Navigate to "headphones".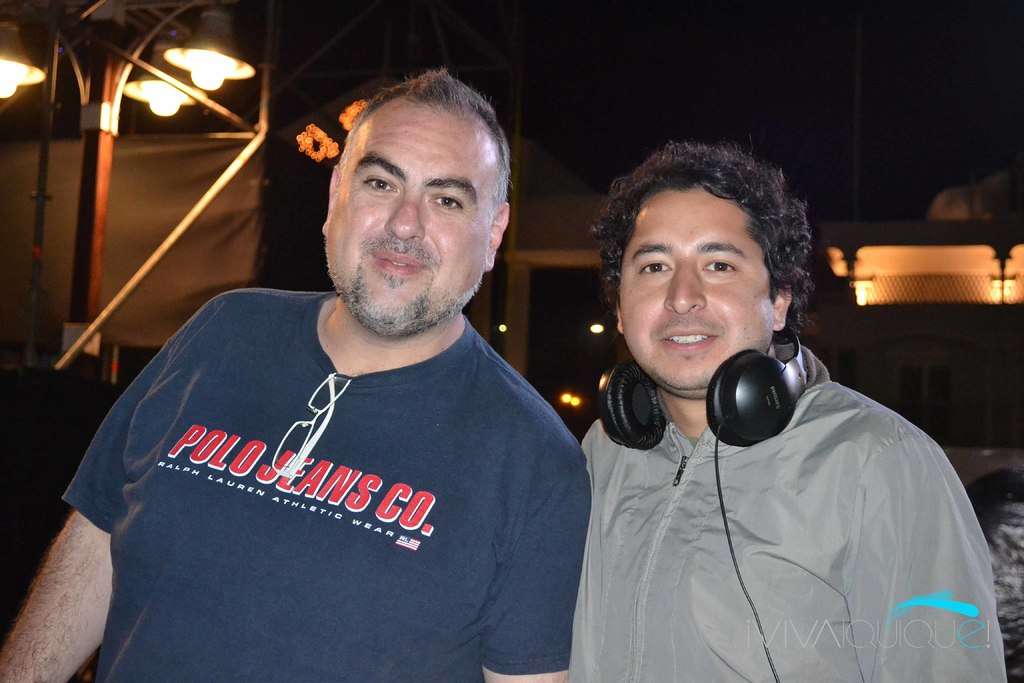
Navigation target: detection(591, 327, 812, 447).
